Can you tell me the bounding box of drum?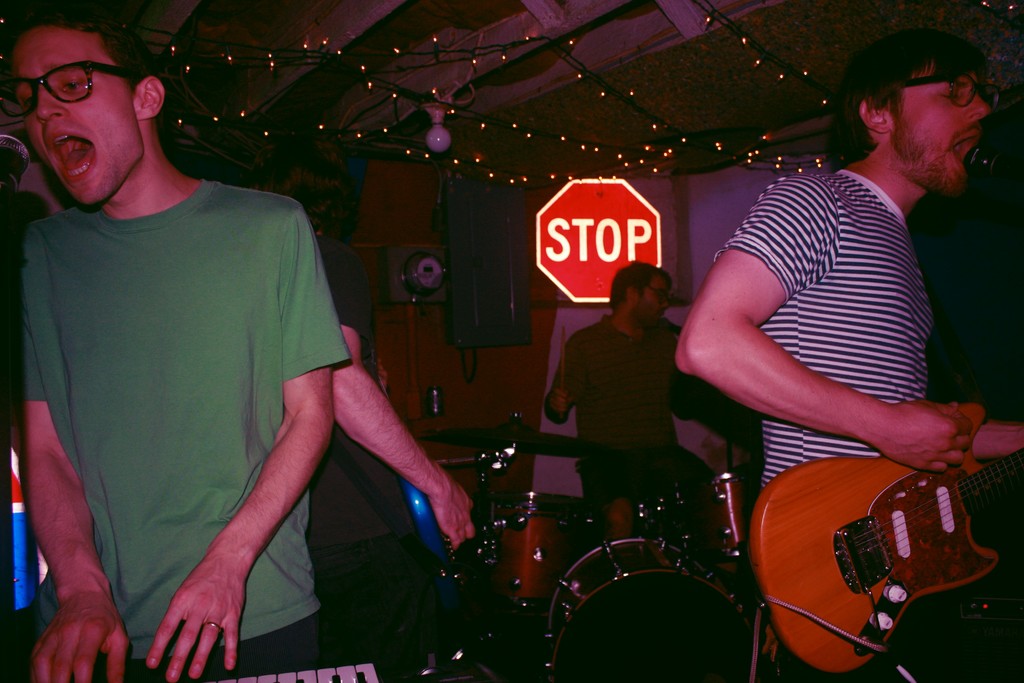
left=667, top=468, right=762, bottom=562.
